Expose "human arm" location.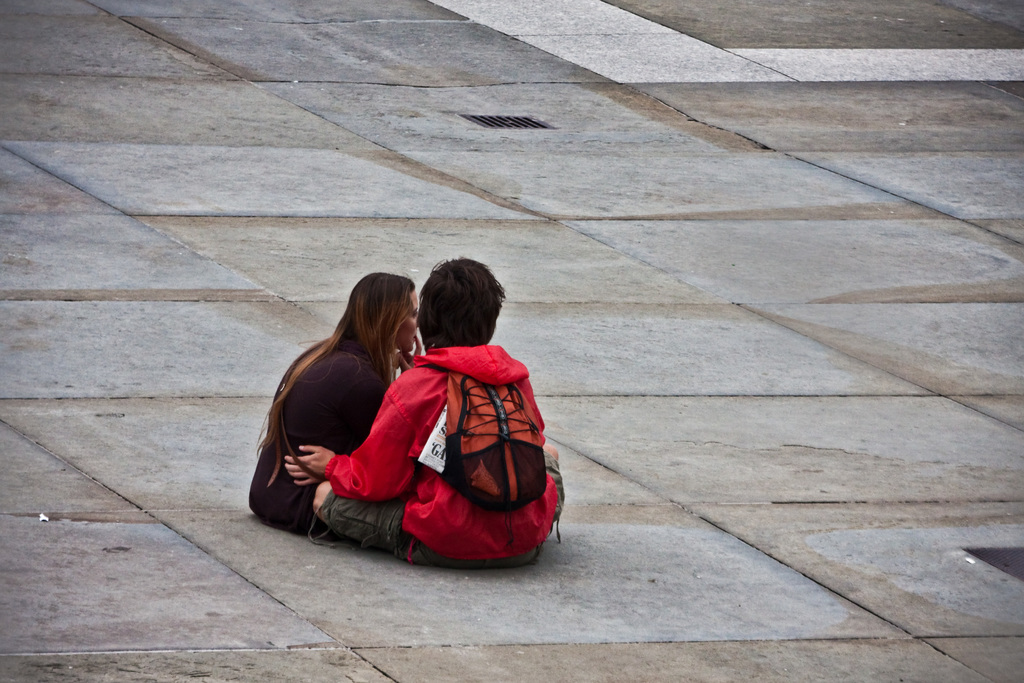
Exposed at crop(285, 383, 422, 508).
